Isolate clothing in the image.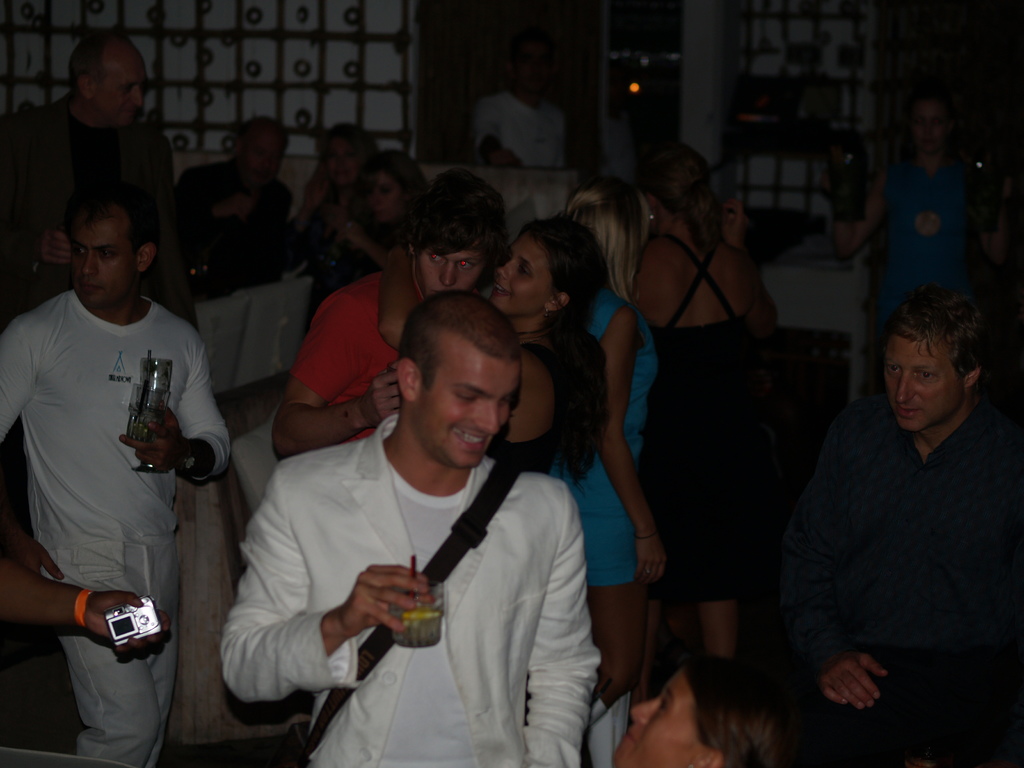
Isolated region: <box>0,87,172,204</box>.
